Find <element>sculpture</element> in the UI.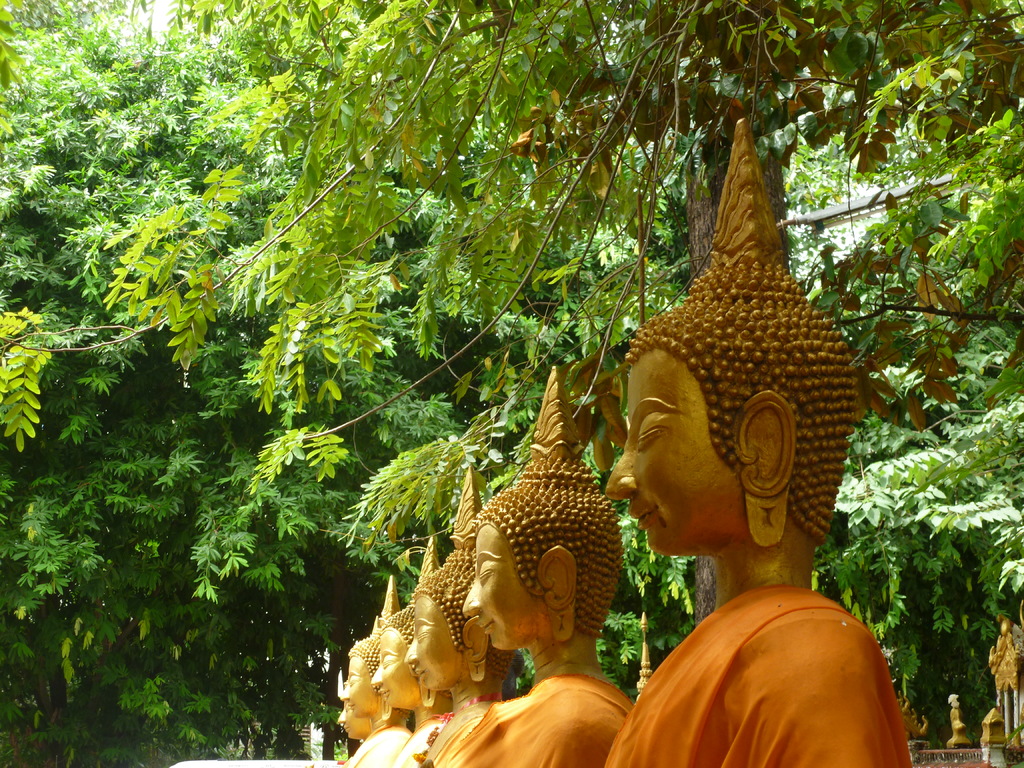
UI element at 386 452 527 767.
